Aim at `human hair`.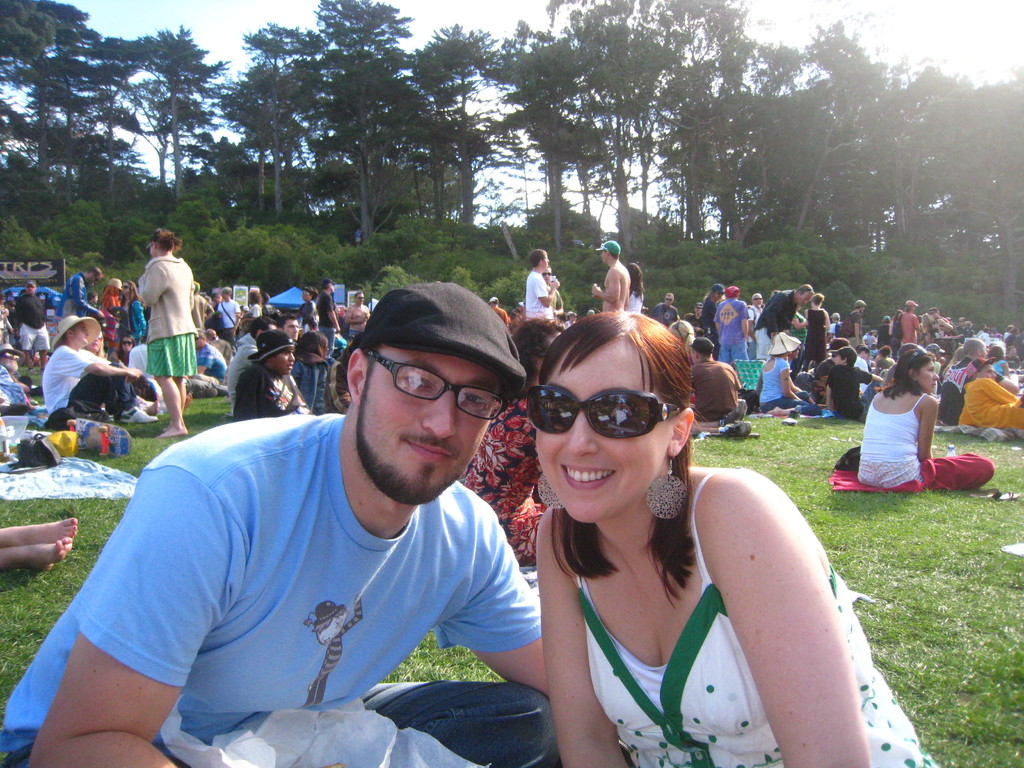
Aimed at [x1=531, y1=249, x2=545, y2=268].
